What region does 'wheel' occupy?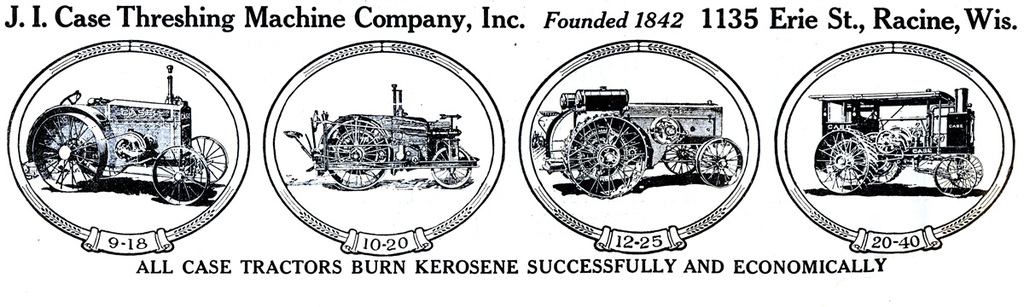
{"x1": 696, "y1": 134, "x2": 742, "y2": 184}.
